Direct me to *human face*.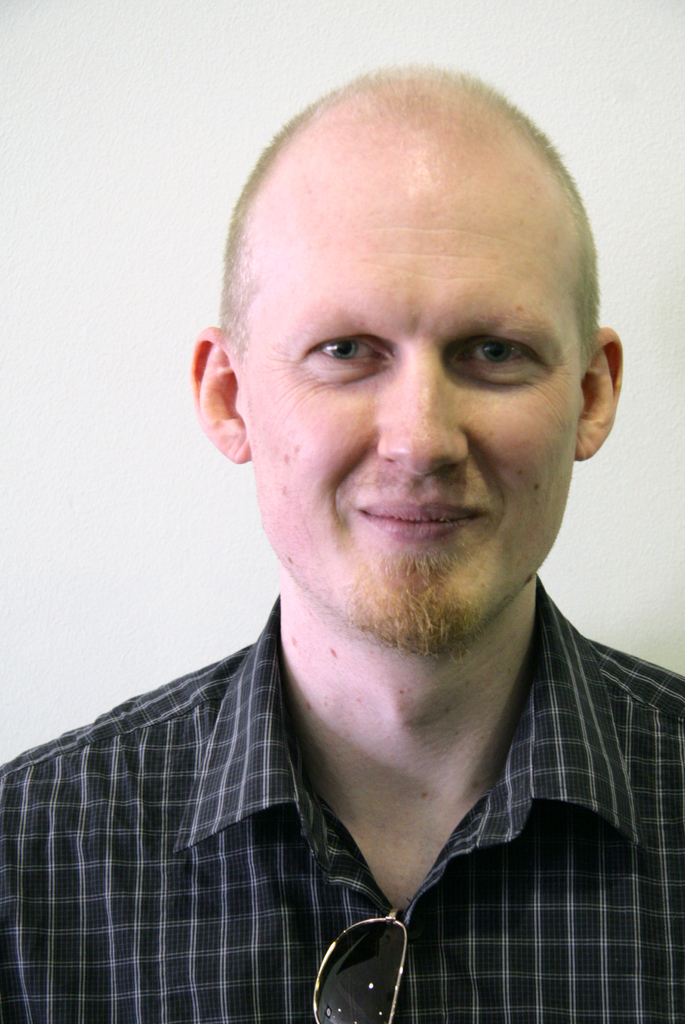
Direction: x1=245, y1=134, x2=583, y2=645.
